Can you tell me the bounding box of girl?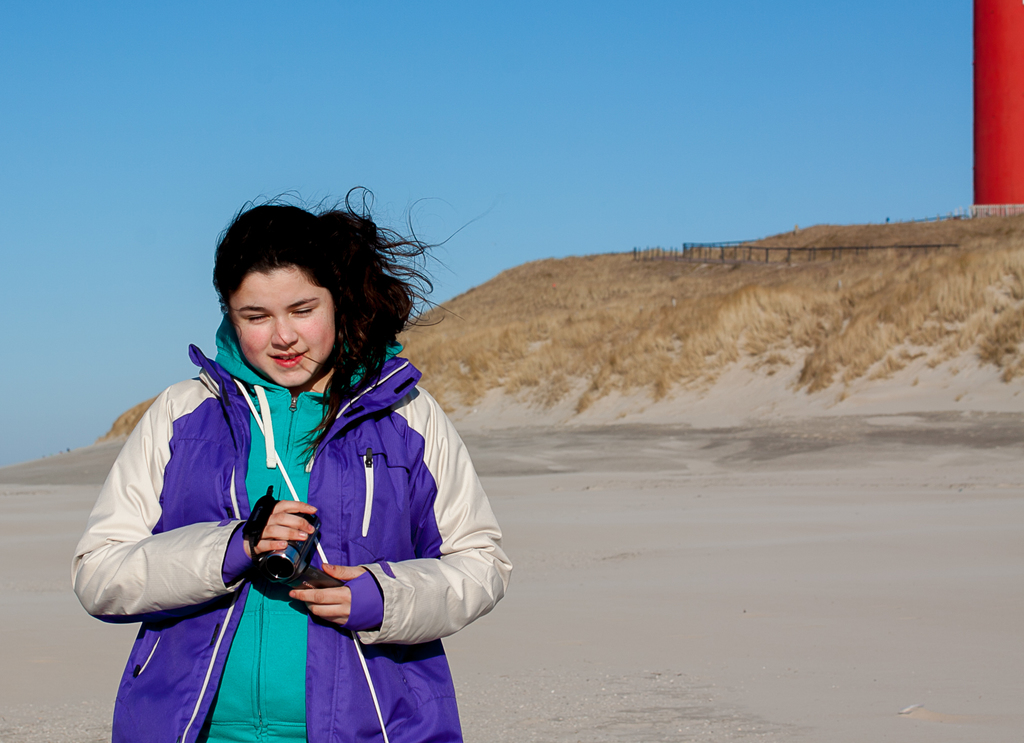
(x1=83, y1=172, x2=525, y2=742).
